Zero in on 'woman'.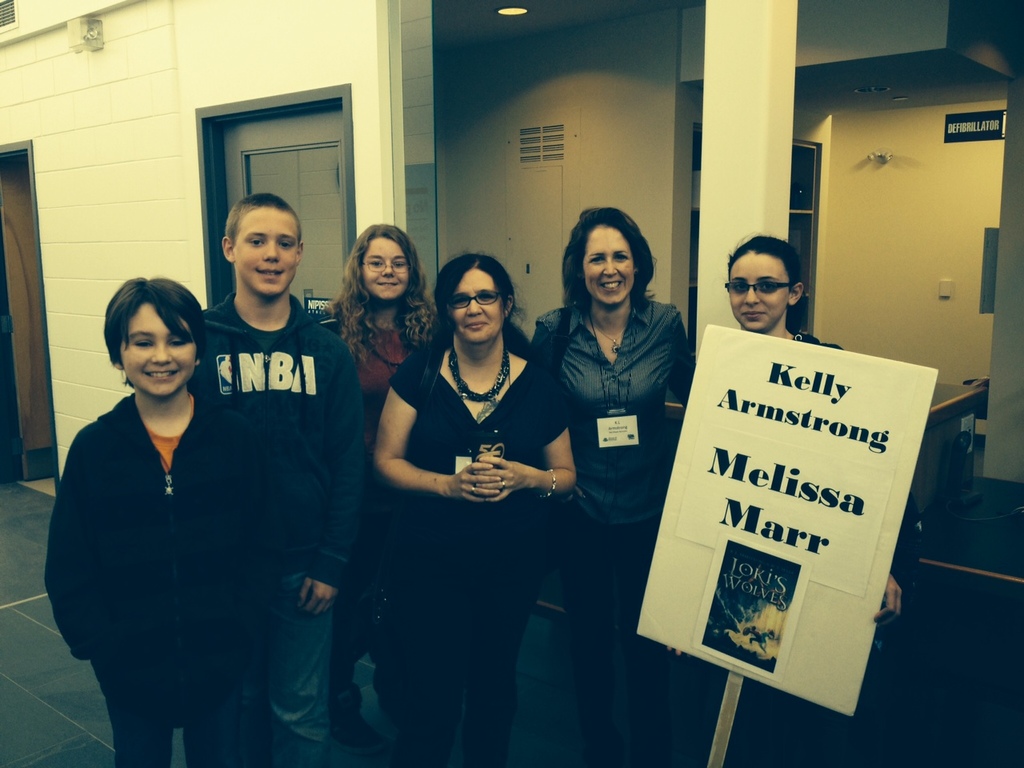
Zeroed in: bbox=(537, 197, 716, 767).
